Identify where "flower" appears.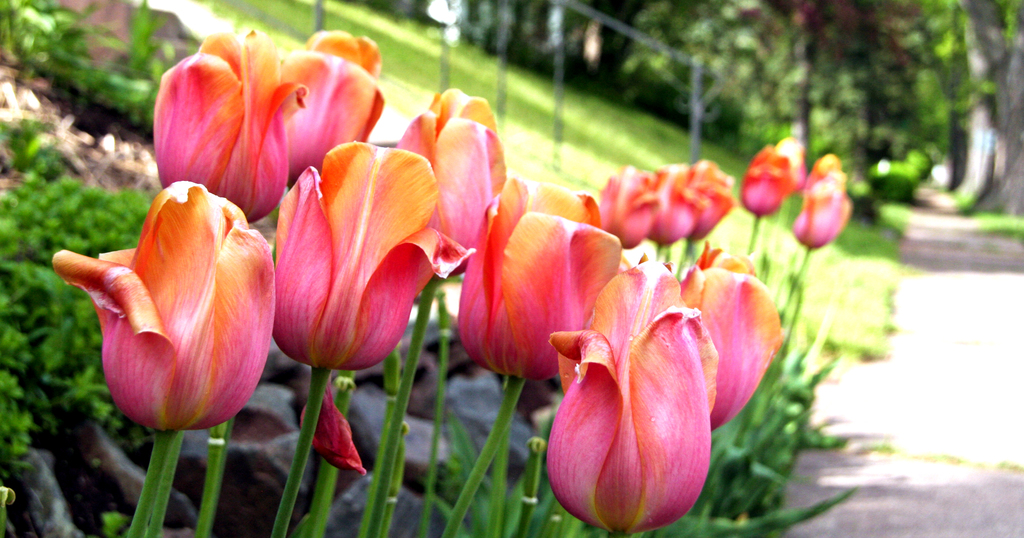
Appears at [left=304, top=31, right=383, bottom=77].
